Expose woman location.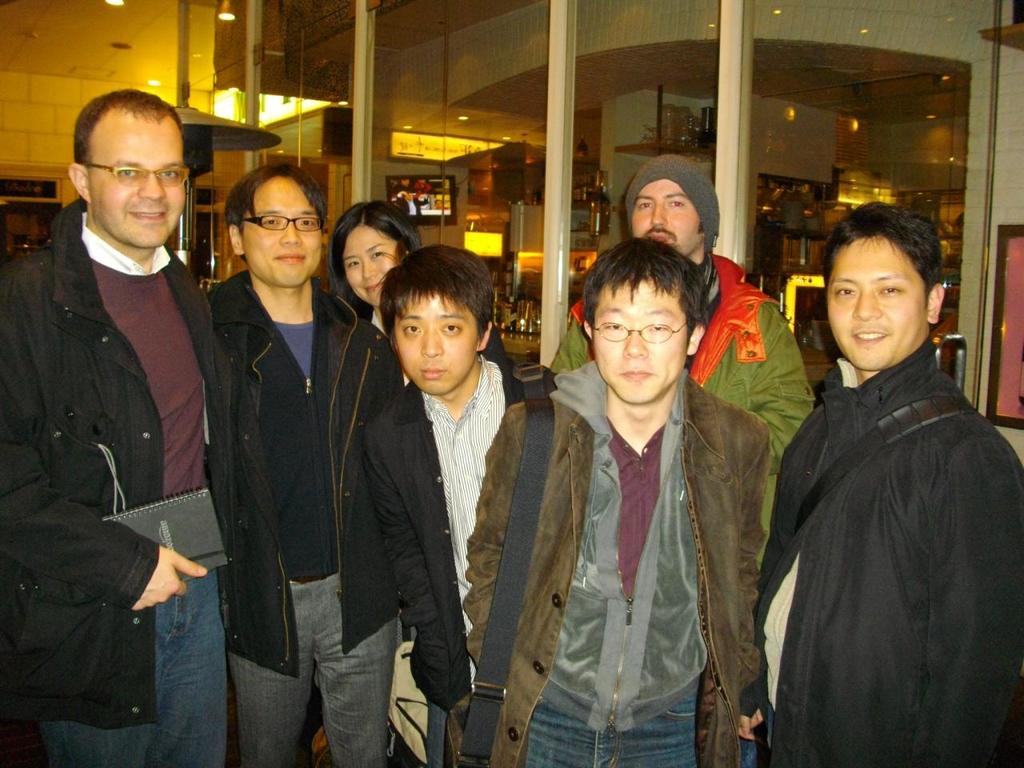
Exposed at locate(329, 203, 423, 322).
